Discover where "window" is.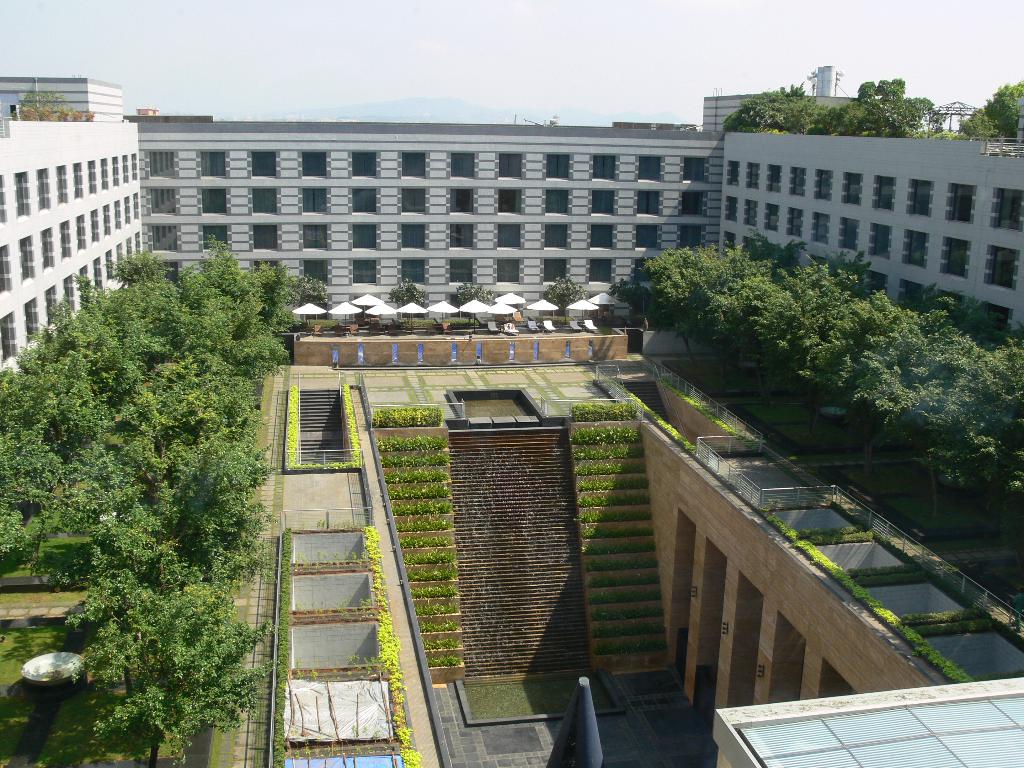
Discovered at (x1=634, y1=254, x2=659, y2=280).
